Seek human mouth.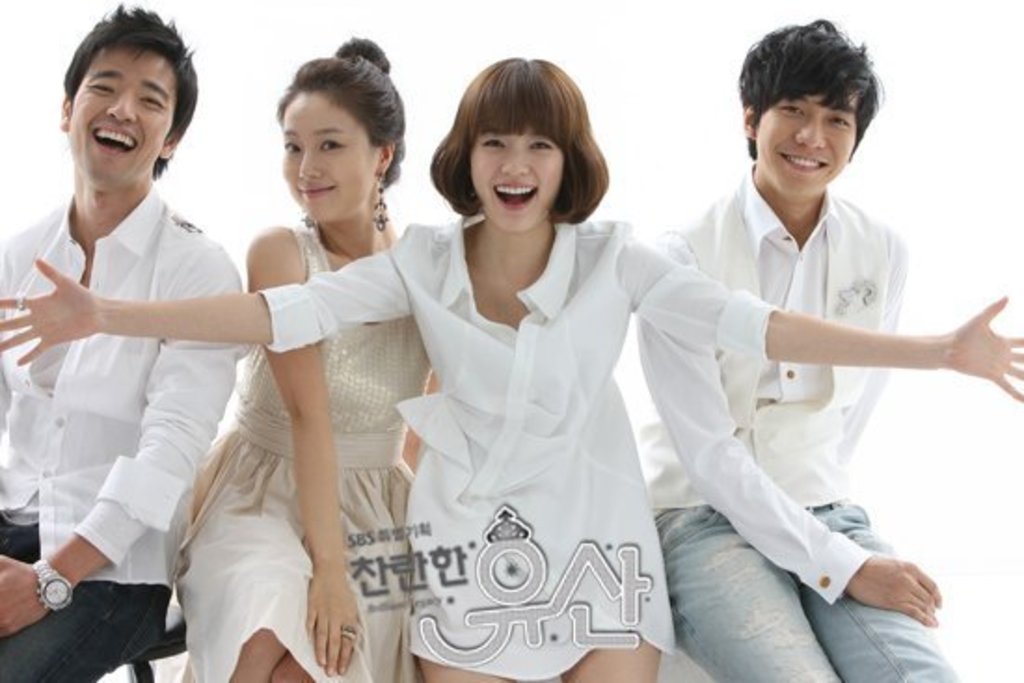
Rect(775, 154, 830, 179).
